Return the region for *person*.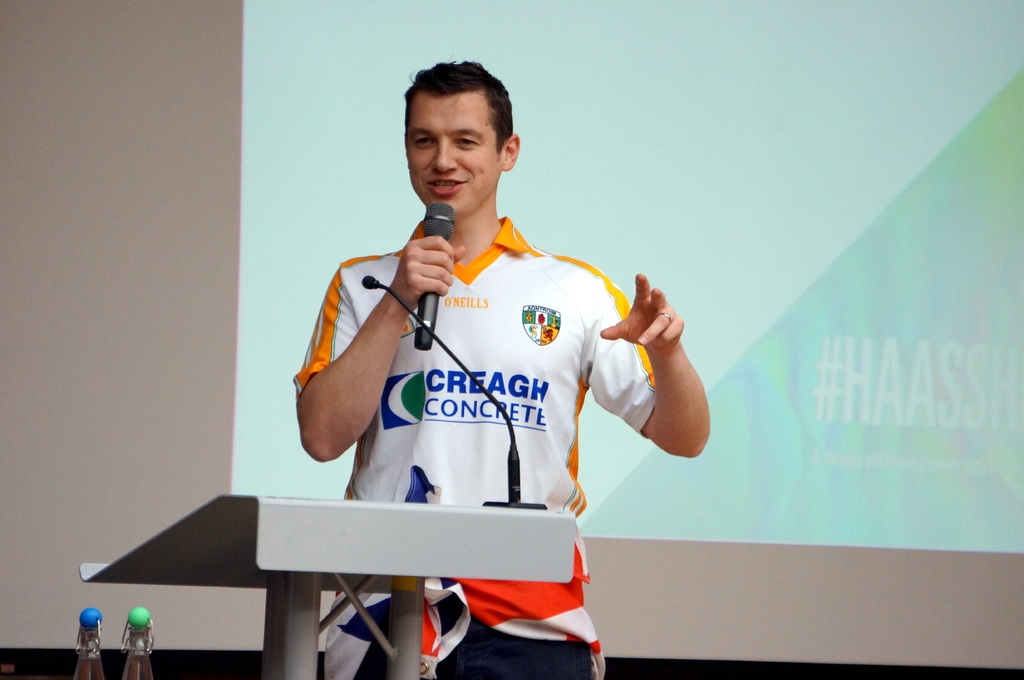
[x1=282, y1=61, x2=712, y2=679].
